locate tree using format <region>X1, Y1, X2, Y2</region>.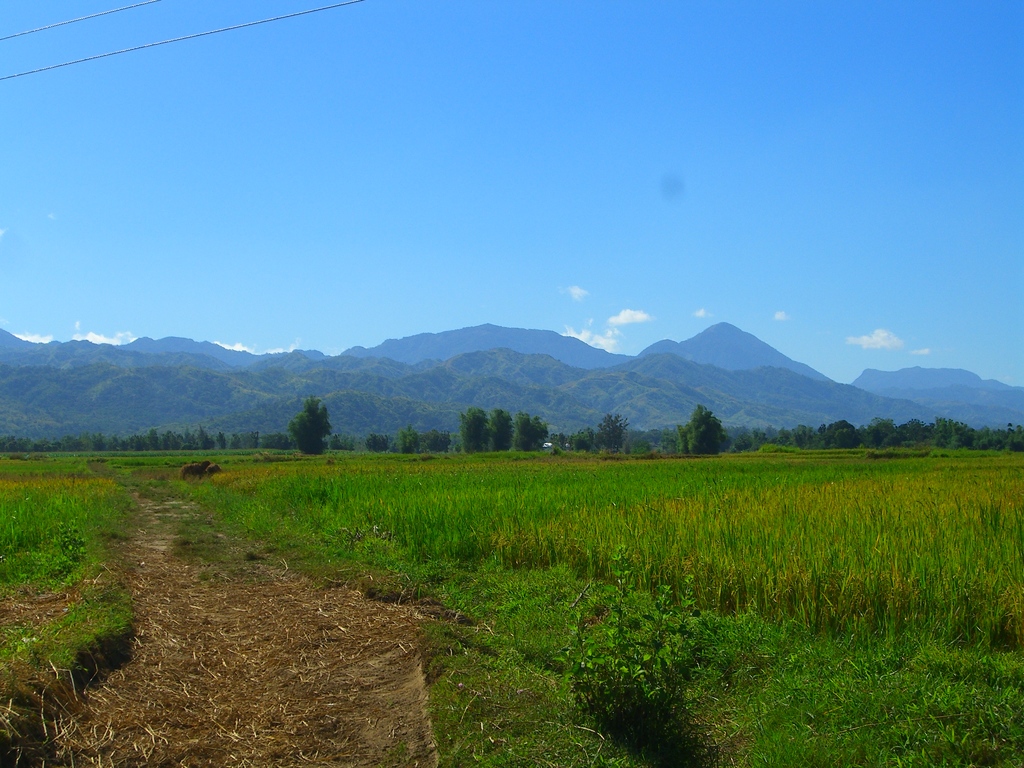
<region>678, 400, 741, 457</region>.
